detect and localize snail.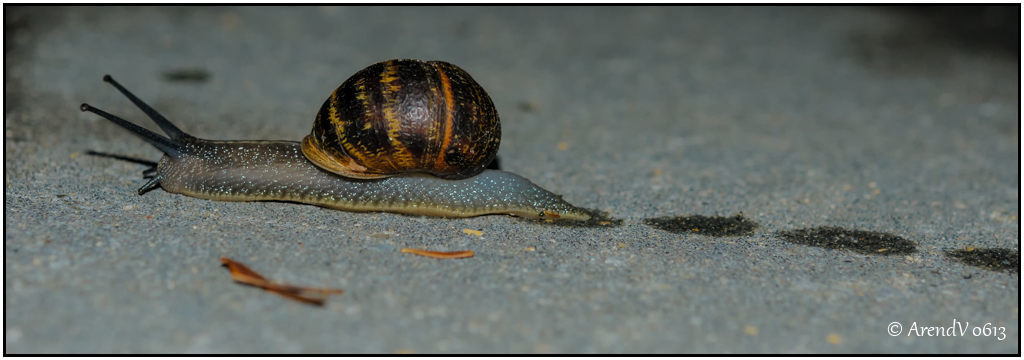
Localized at 71:55:630:225.
